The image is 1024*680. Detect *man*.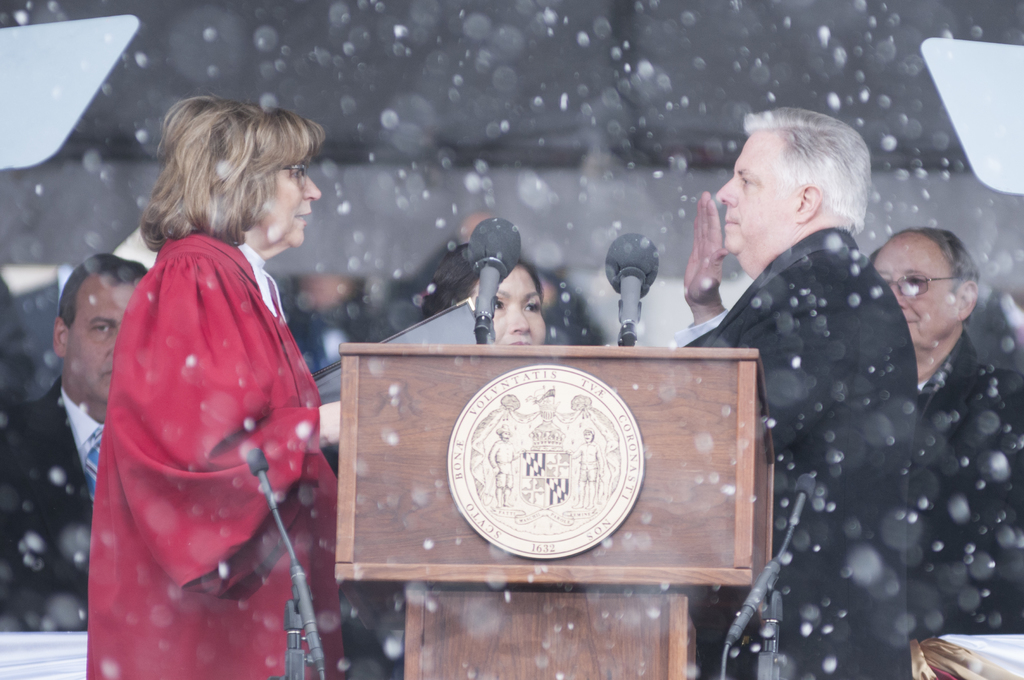
Detection: [x1=661, y1=109, x2=916, y2=679].
